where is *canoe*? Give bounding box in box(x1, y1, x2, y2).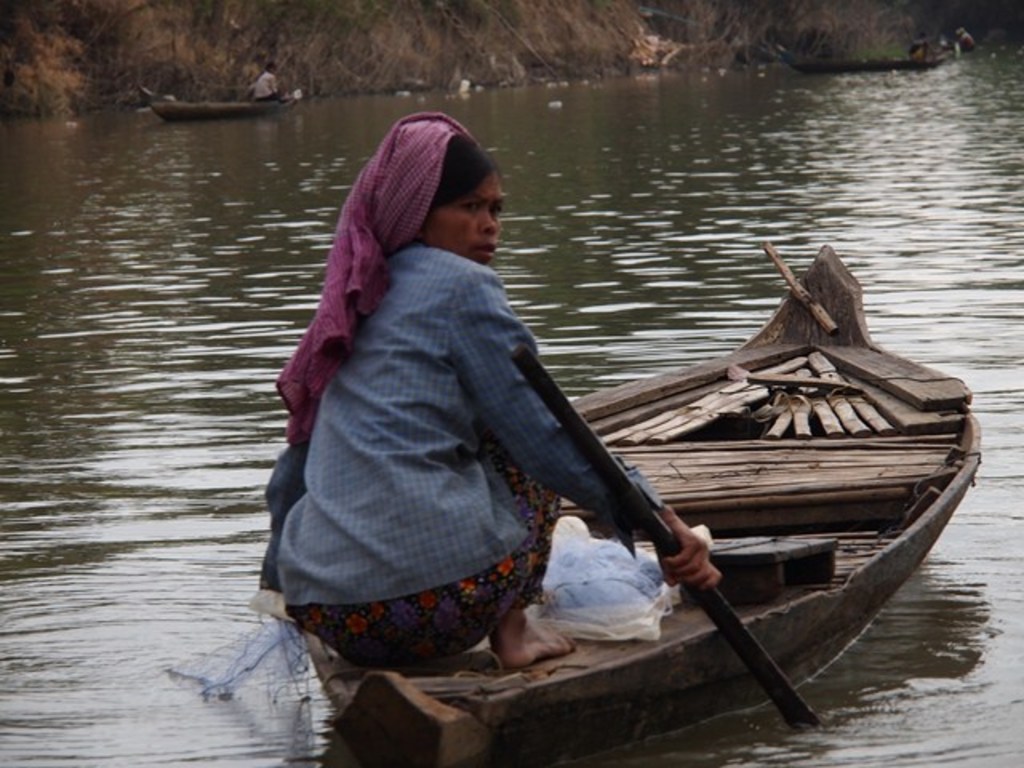
box(253, 206, 950, 742).
